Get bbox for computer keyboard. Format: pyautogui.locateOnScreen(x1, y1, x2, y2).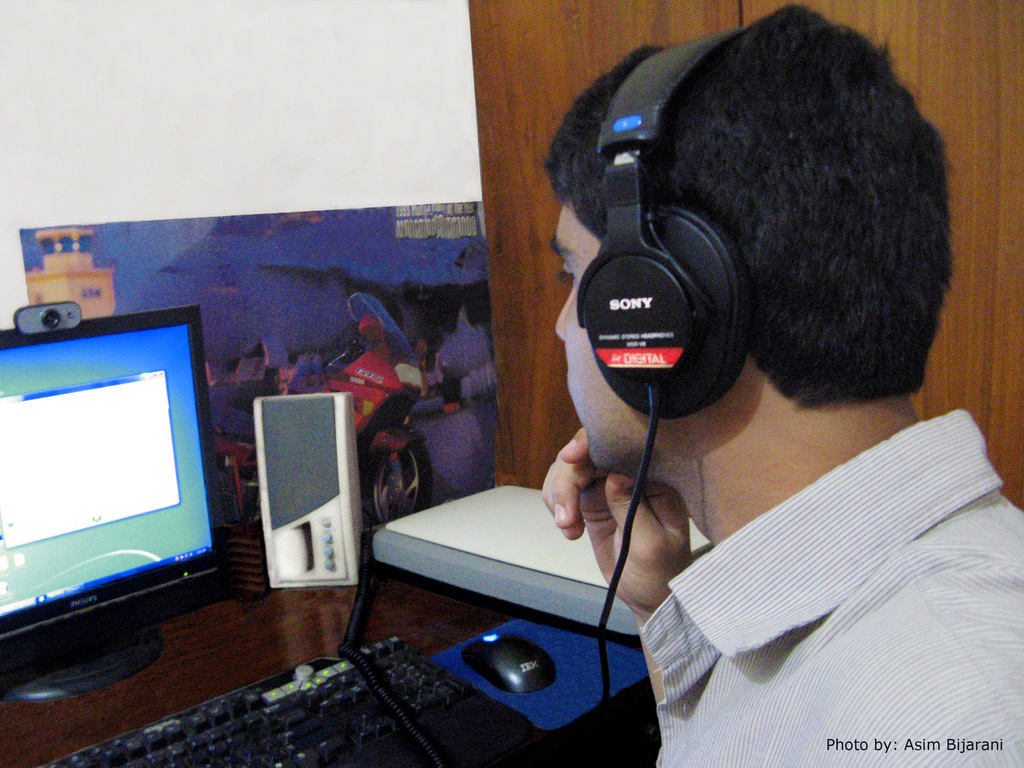
pyautogui.locateOnScreen(18, 632, 479, 767).
